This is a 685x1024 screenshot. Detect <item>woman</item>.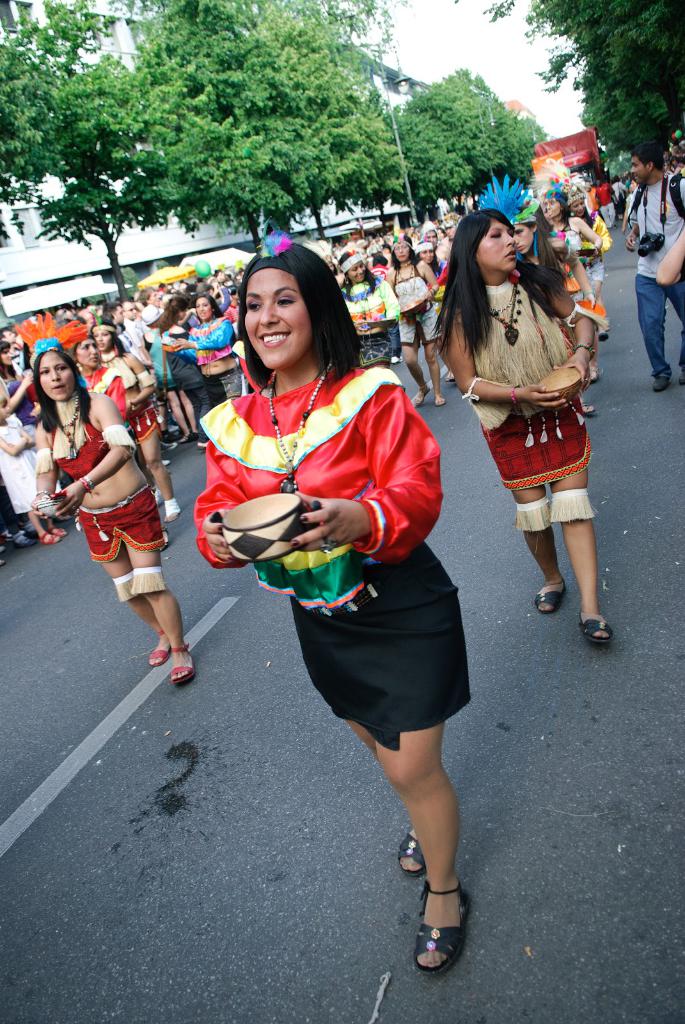
(563,171,609,289).
